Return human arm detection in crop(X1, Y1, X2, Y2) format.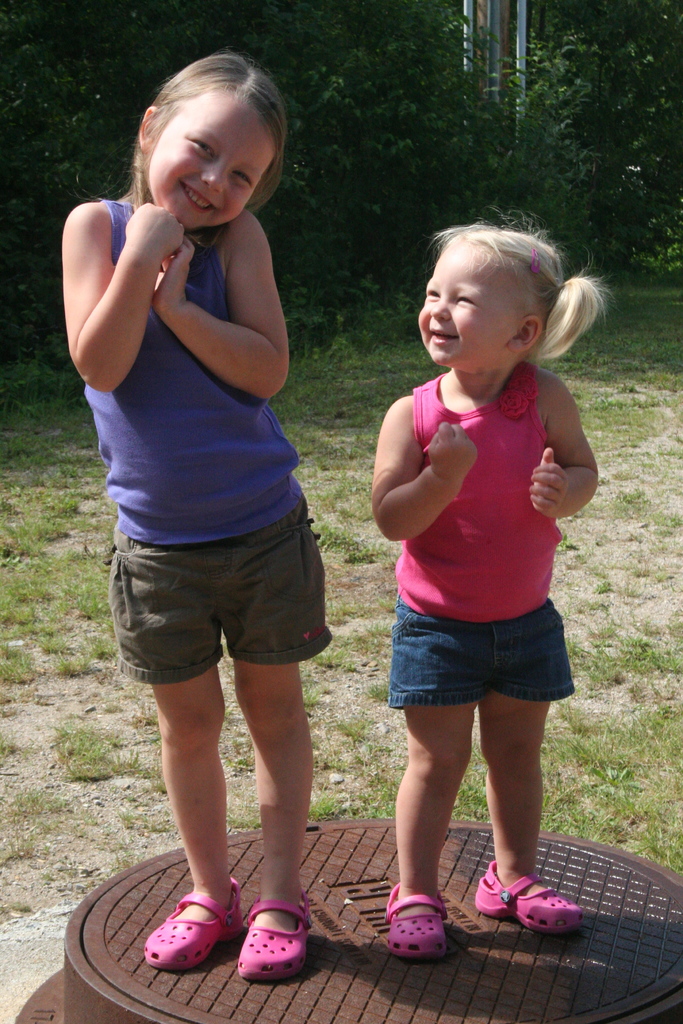
crop(365, 387, 481, 543).
